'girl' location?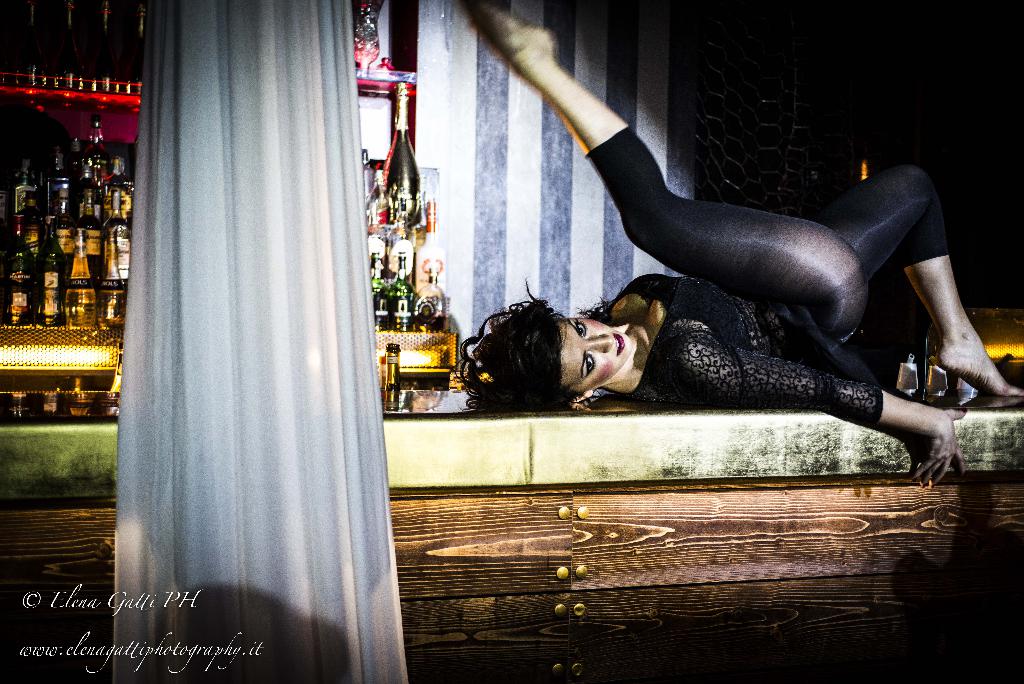
bbox(455, 0, 1023, 489)
